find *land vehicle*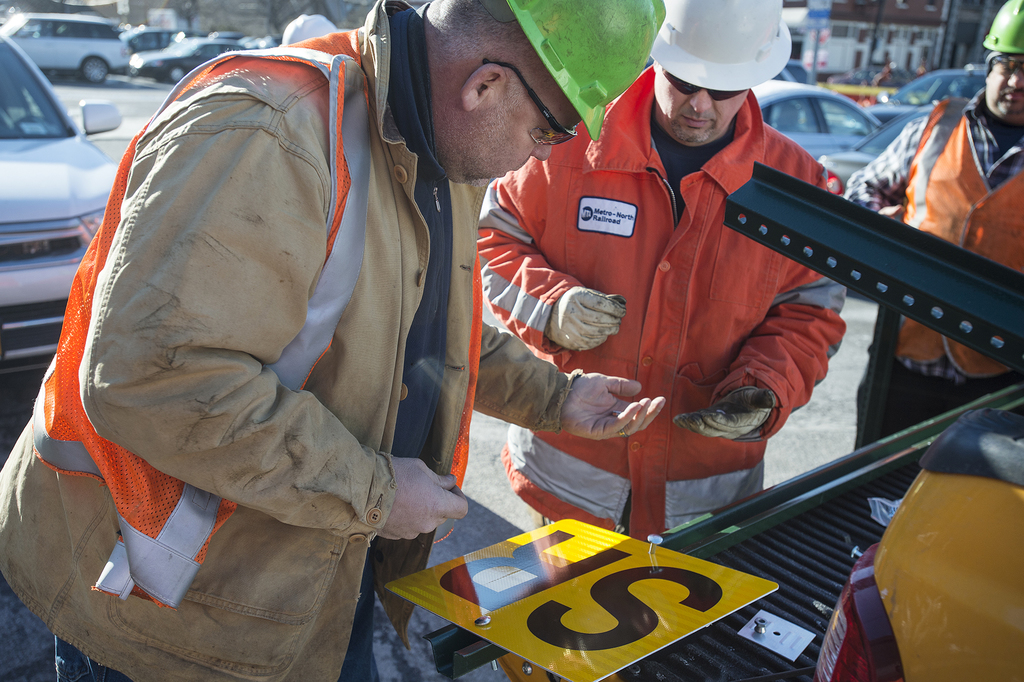
bbox=(246, 33, 282, 47)
